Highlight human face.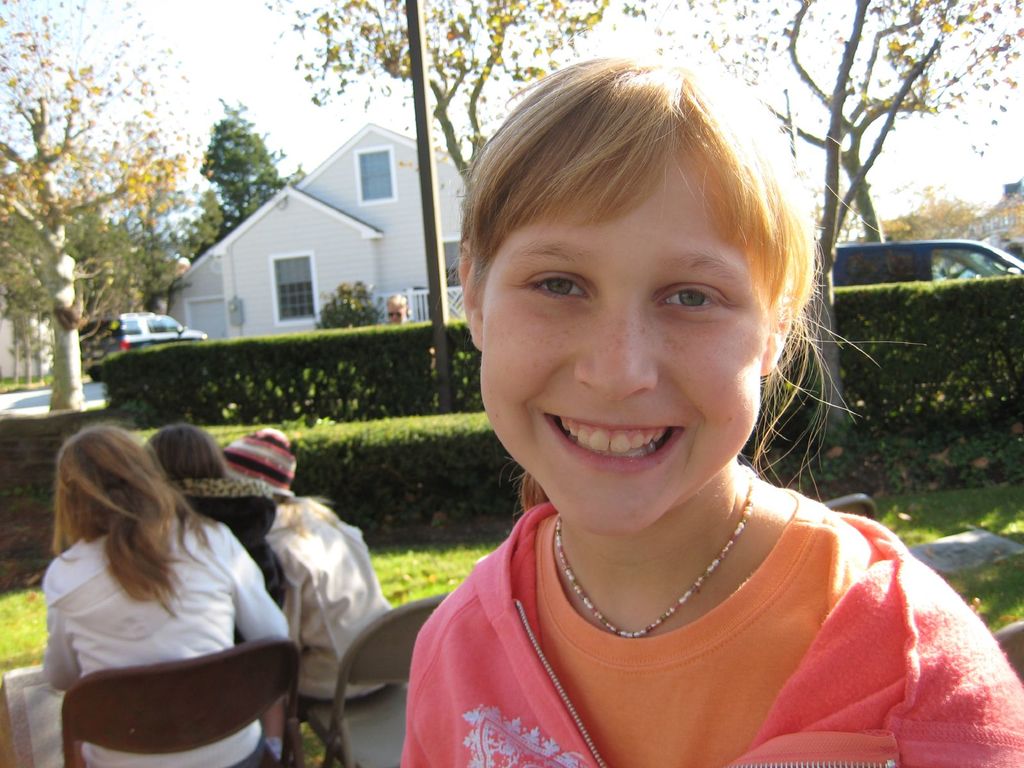
Highlighted region: l=388, t=303, r=404, b=323.
